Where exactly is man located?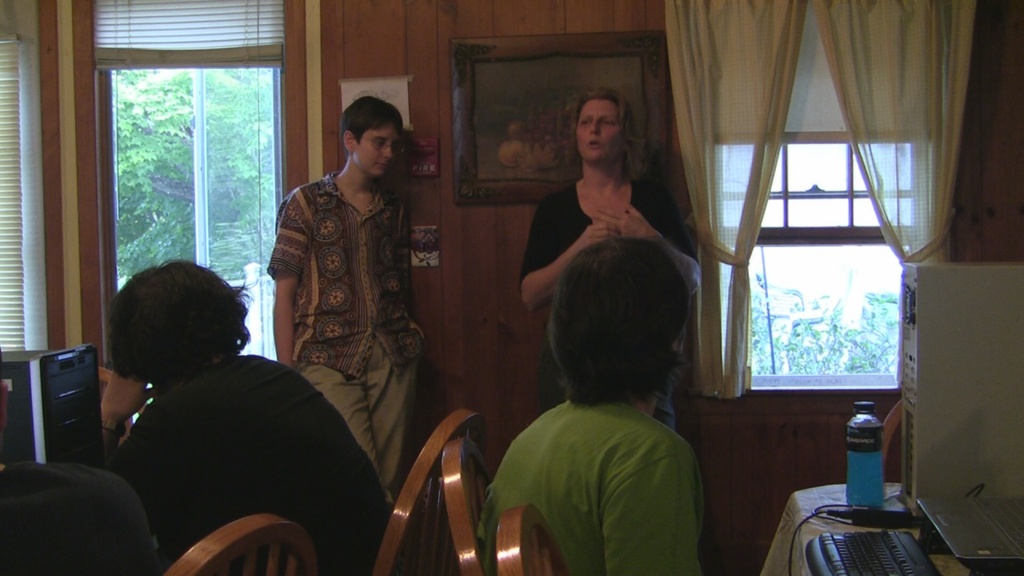
Its bounding box is Rect(257, 100, 440, 450).
